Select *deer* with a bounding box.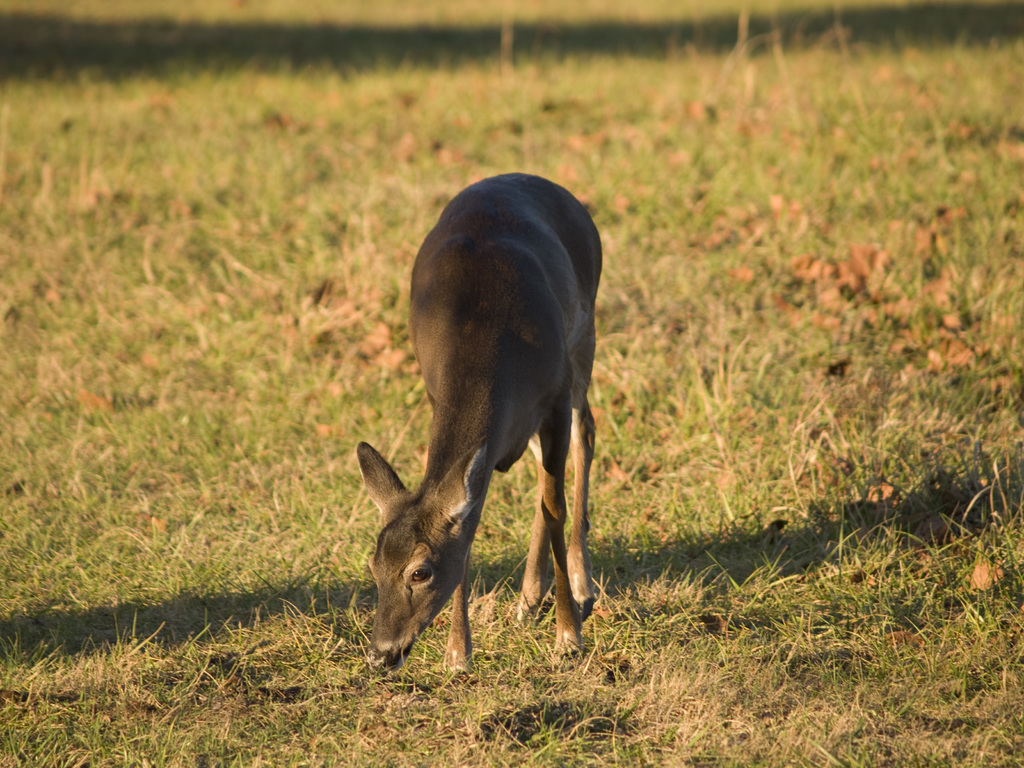
crop(358, 171, 598, 679).
